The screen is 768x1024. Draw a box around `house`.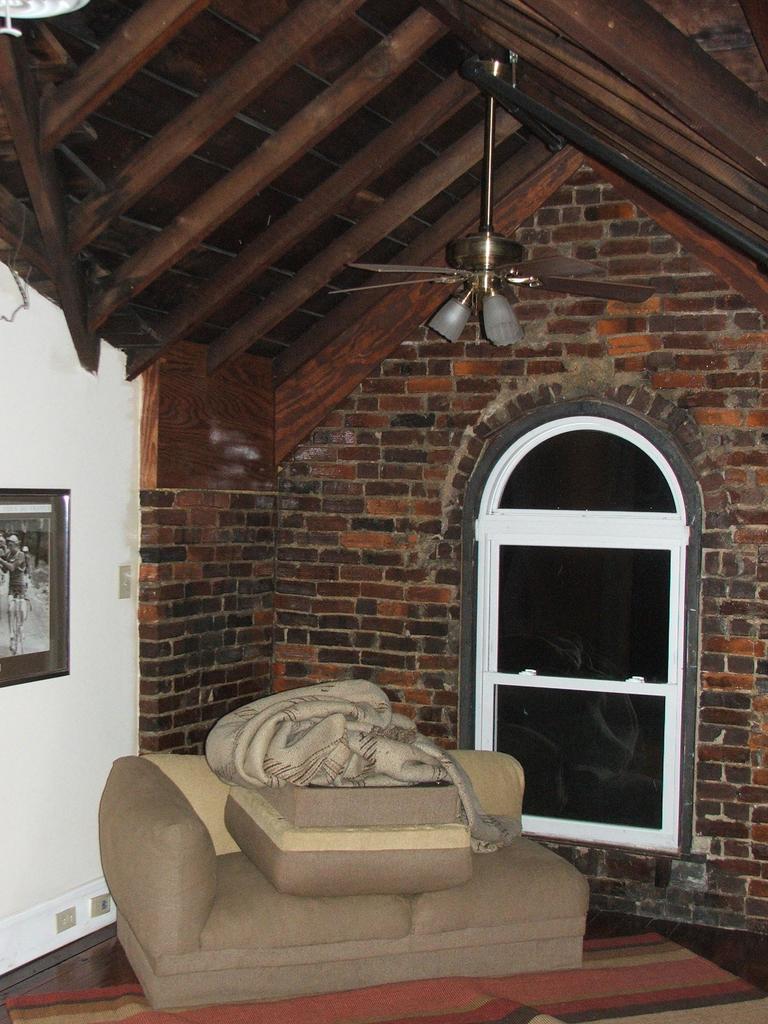
x1=0, y1=0, x2=767, y2=1023.
